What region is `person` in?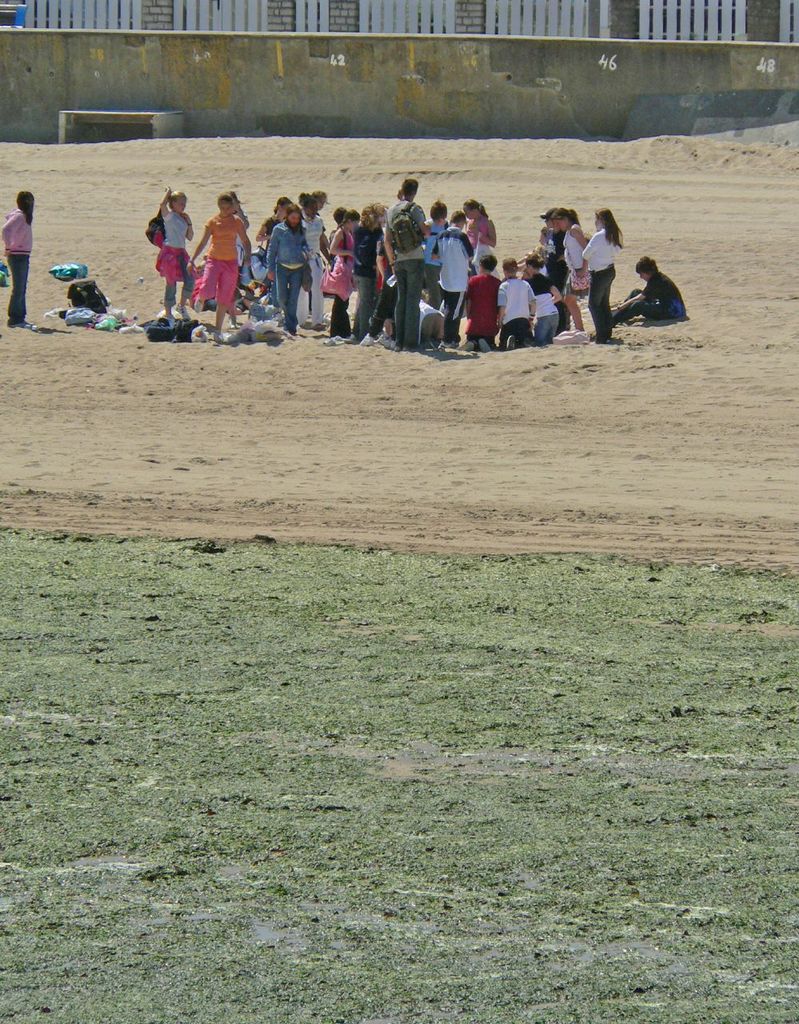
{"x1": 0, "y1": 179, "x2": 39, "y2": 329}.
